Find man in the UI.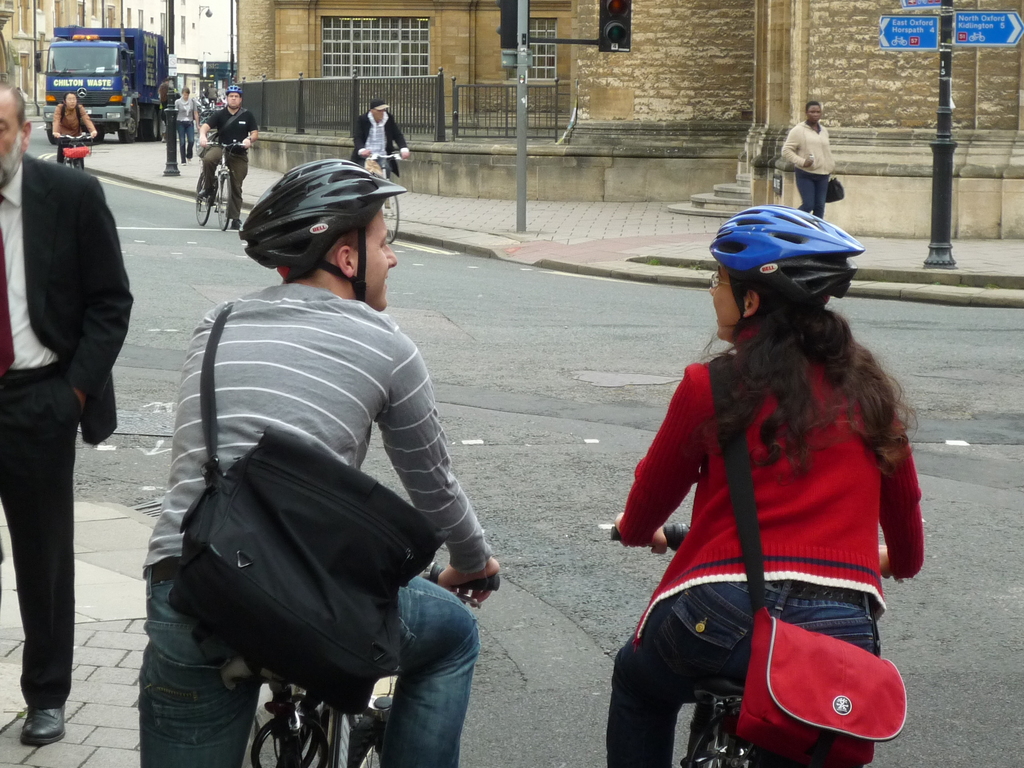
UI element at 136/162/510/767.
